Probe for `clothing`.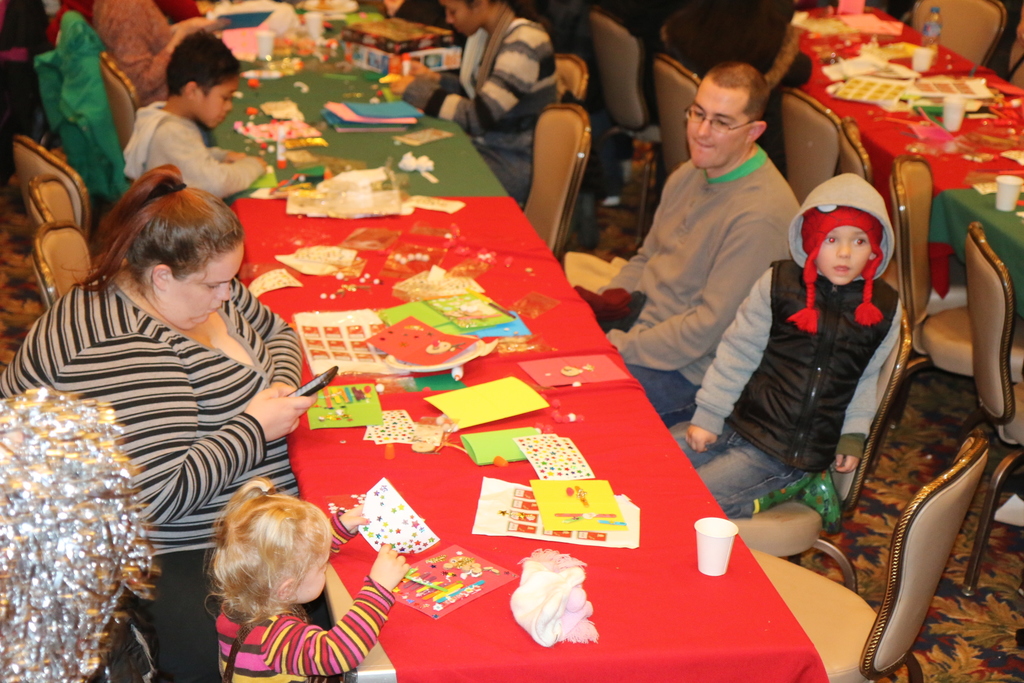
Probe result: Rect(111, 97, 268, 199).
